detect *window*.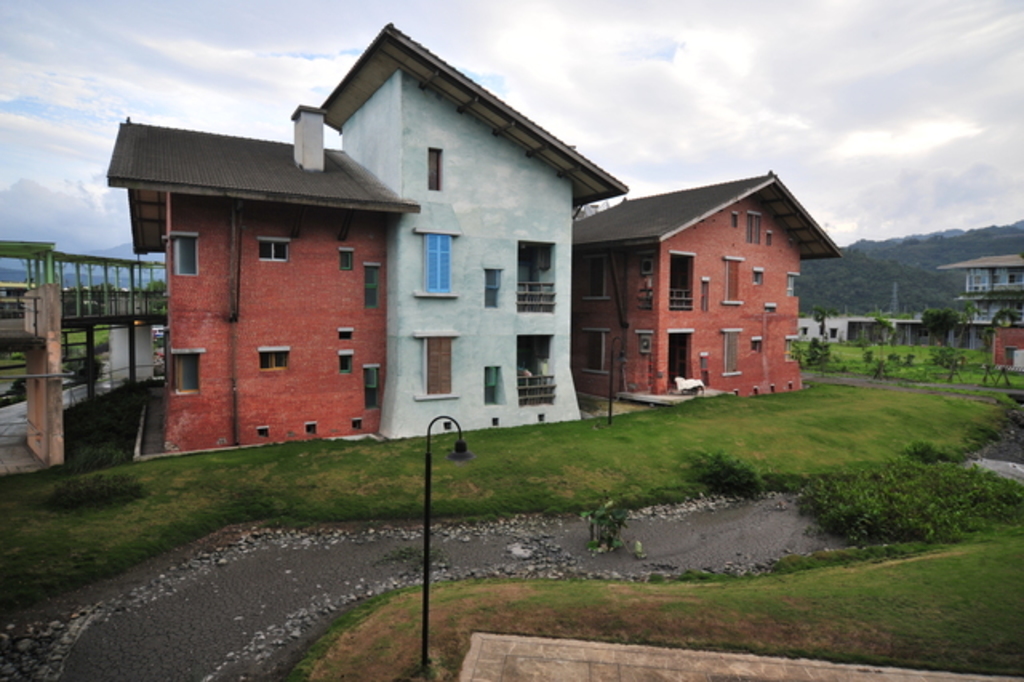
Detected at locate(254, 426, 274, 445).
